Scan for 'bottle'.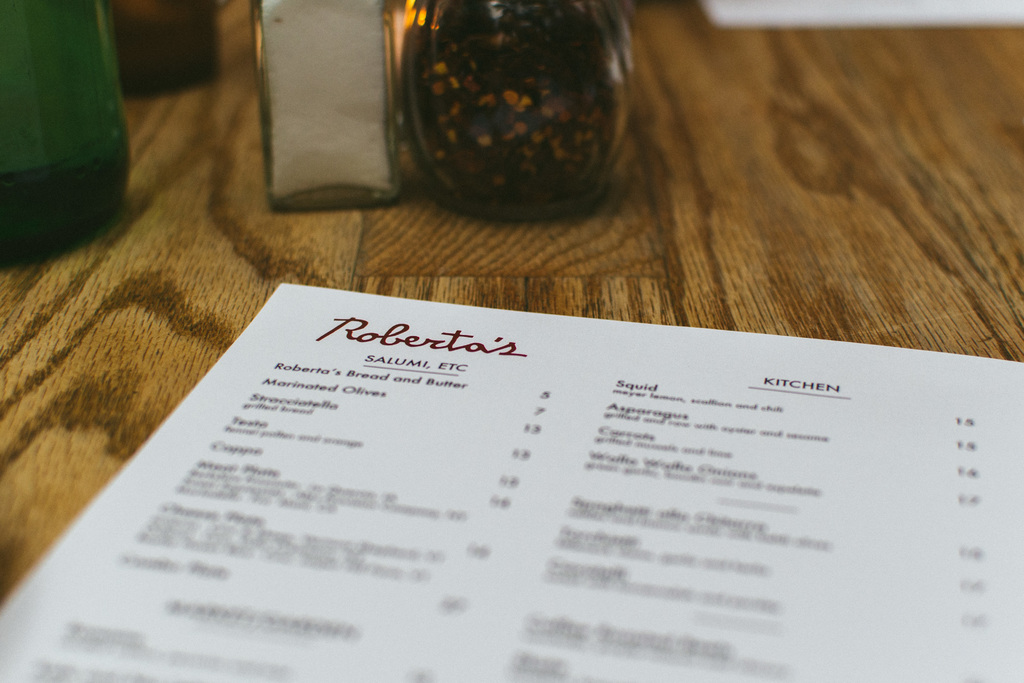
Scan result: box=[0, 0, 131, 272].
